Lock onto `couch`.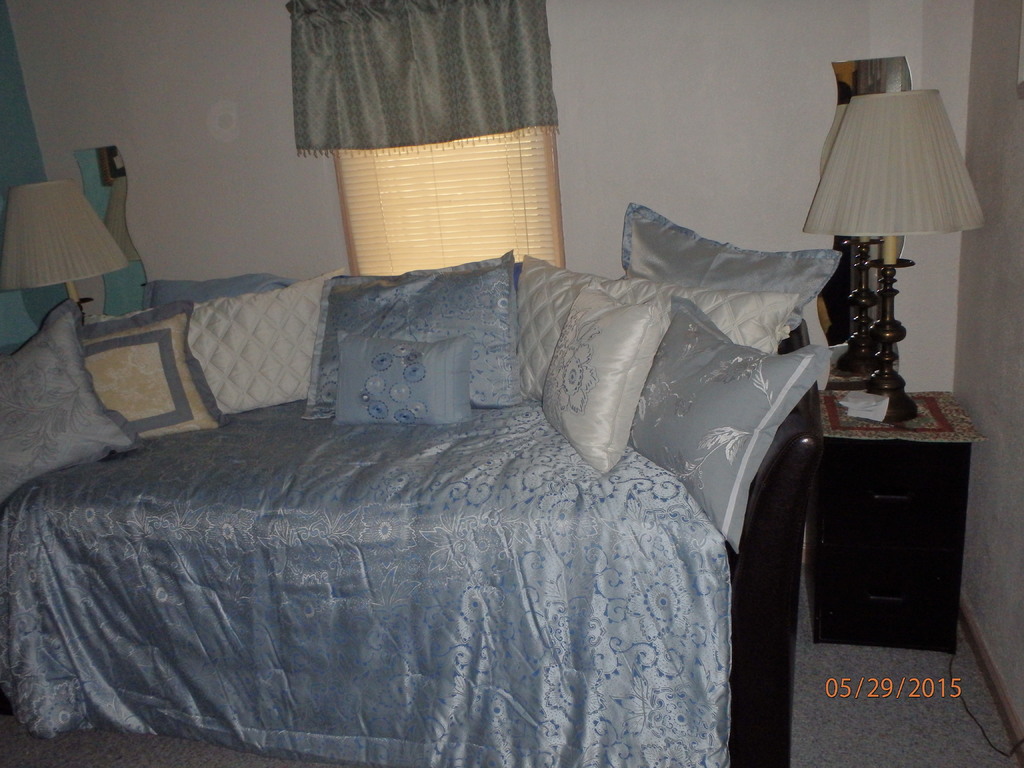
Locked: crop(35, 221, 867, 763).
